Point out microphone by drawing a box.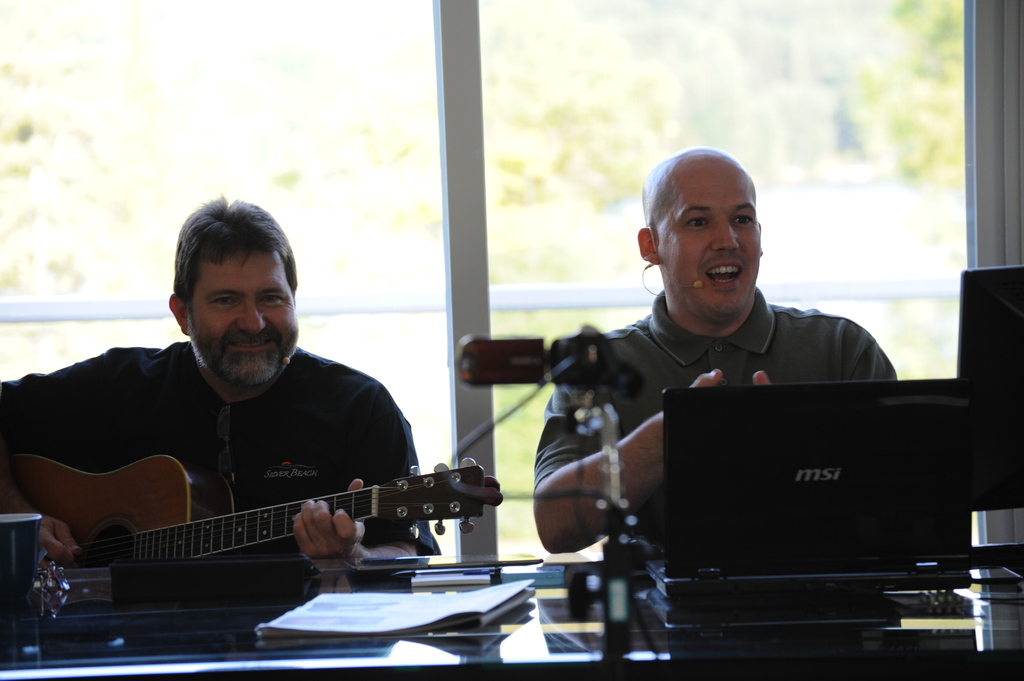
692,280,705,289.
